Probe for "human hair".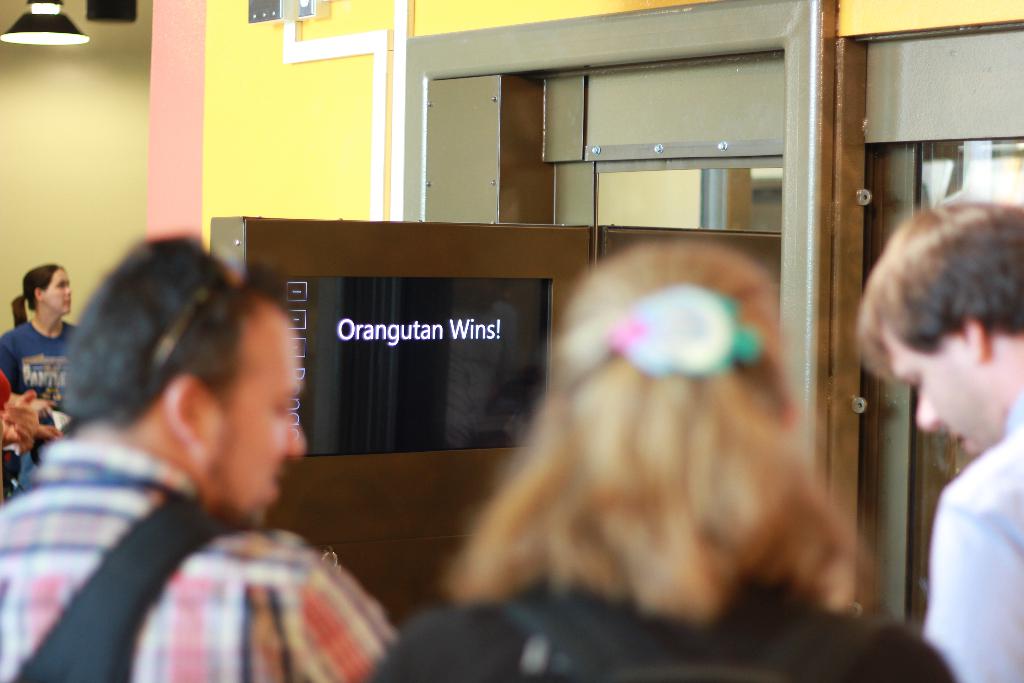
Probe result: bbox=(441, 242, 867, 632).
